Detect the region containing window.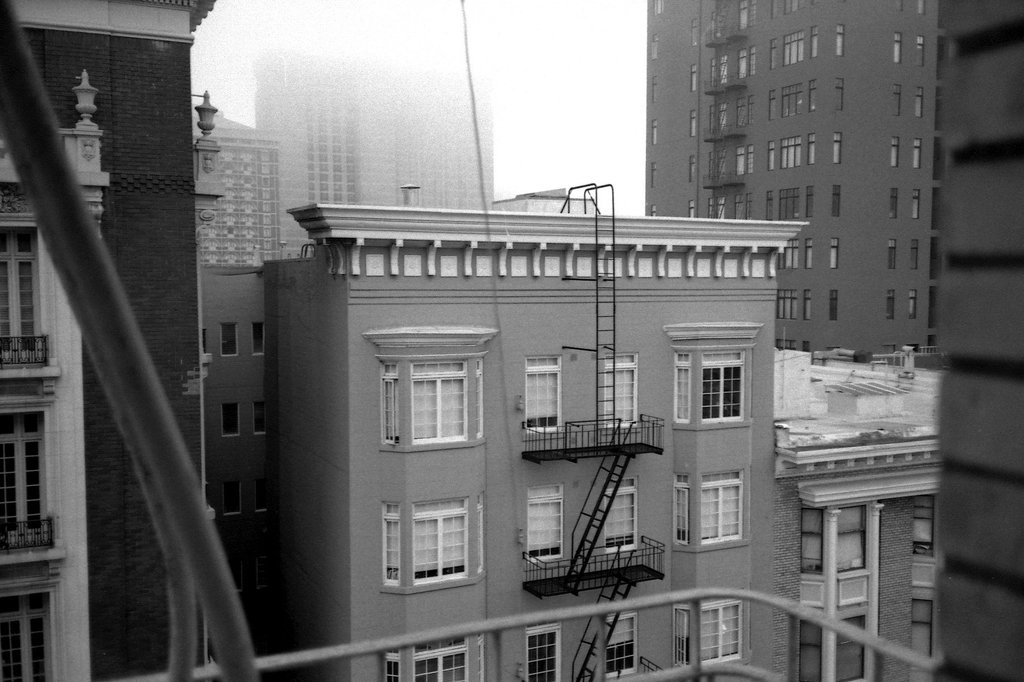
<bbox>413, 495, 468, 586</bbox>.
